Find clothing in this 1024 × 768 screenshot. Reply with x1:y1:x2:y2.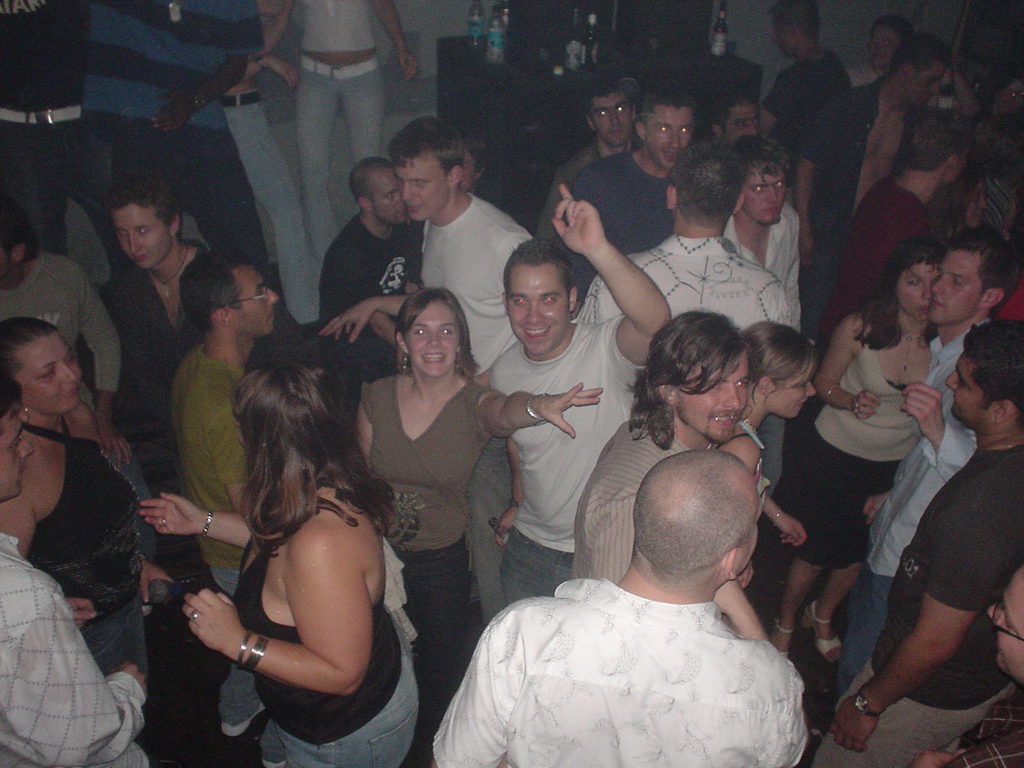
548:154:684:303.
